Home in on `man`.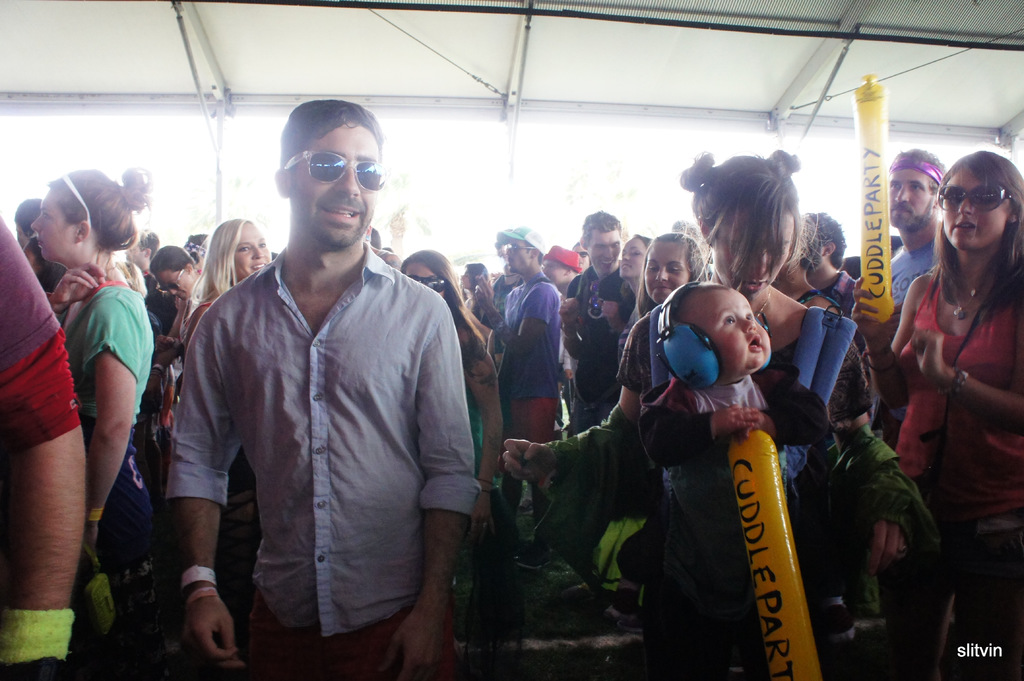
Homed in at (800,214,859,320).
